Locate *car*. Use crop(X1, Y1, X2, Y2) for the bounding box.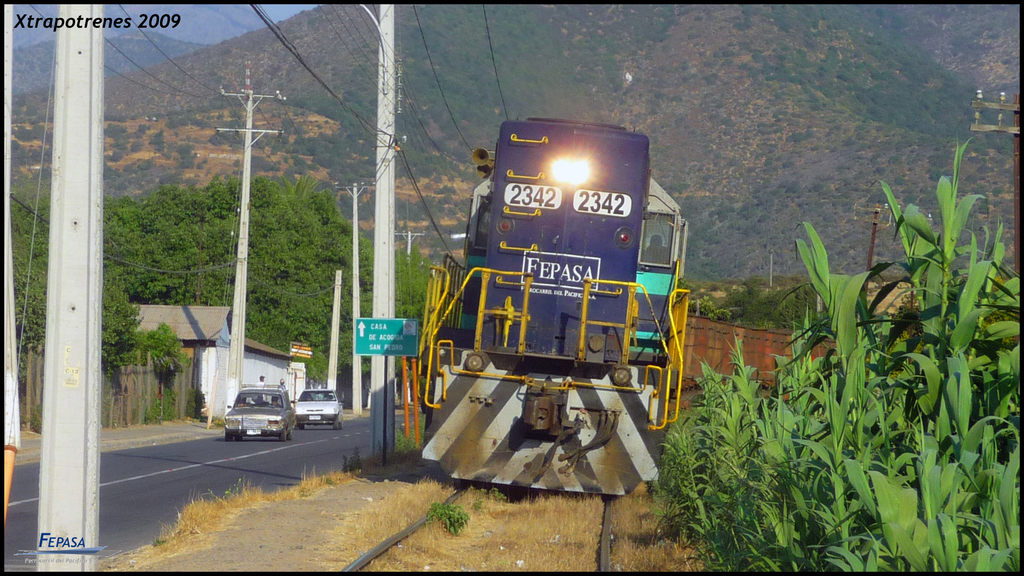
crop(291, 383, 344, 424).
